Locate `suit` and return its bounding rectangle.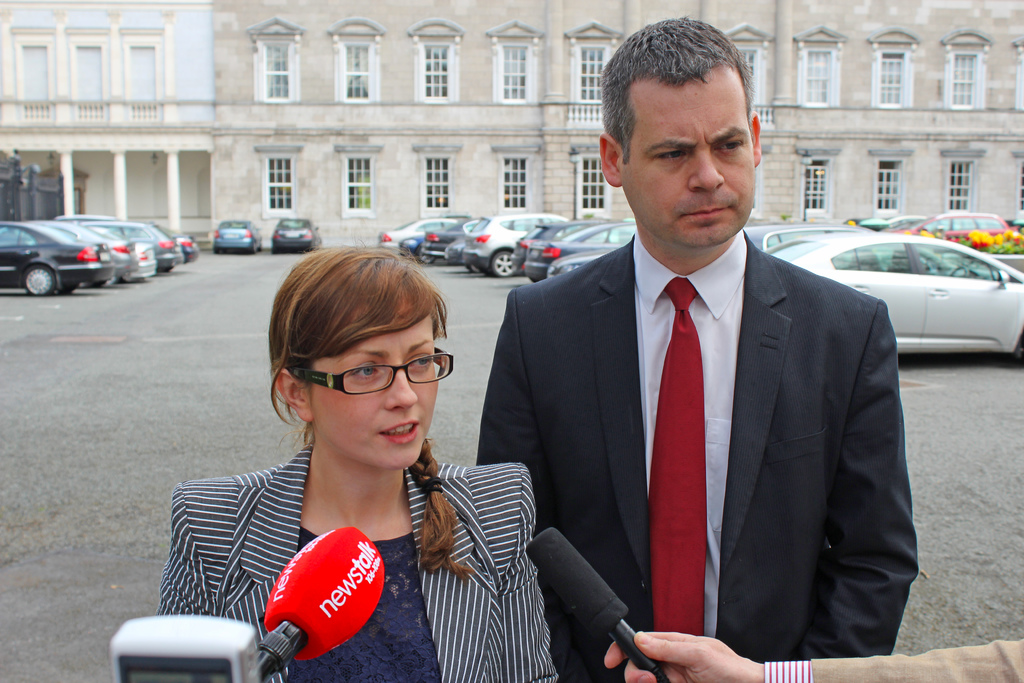
(x1=522, y1=70, x2=925, y2=682).
